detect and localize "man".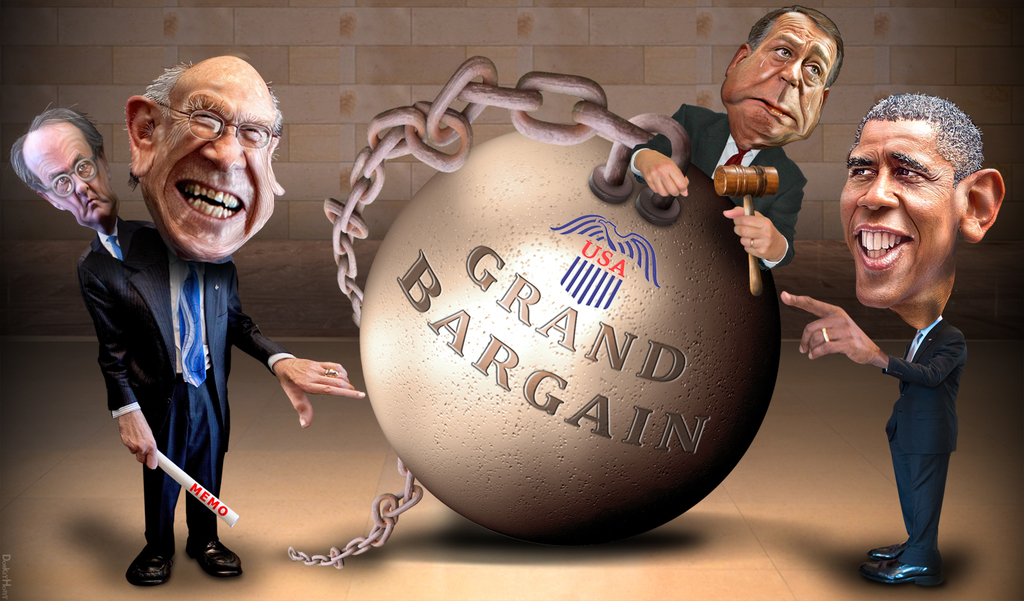
Localized at rect(874, 307, 982, 565).
